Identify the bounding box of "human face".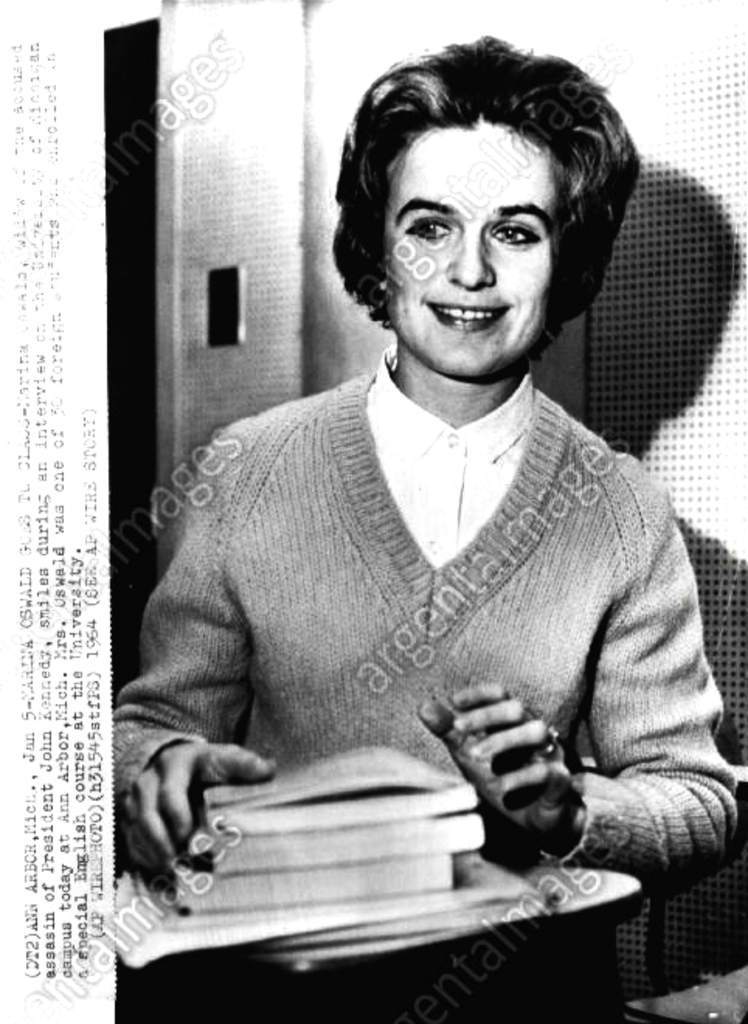
Rect(385, 129, 551, 374).
